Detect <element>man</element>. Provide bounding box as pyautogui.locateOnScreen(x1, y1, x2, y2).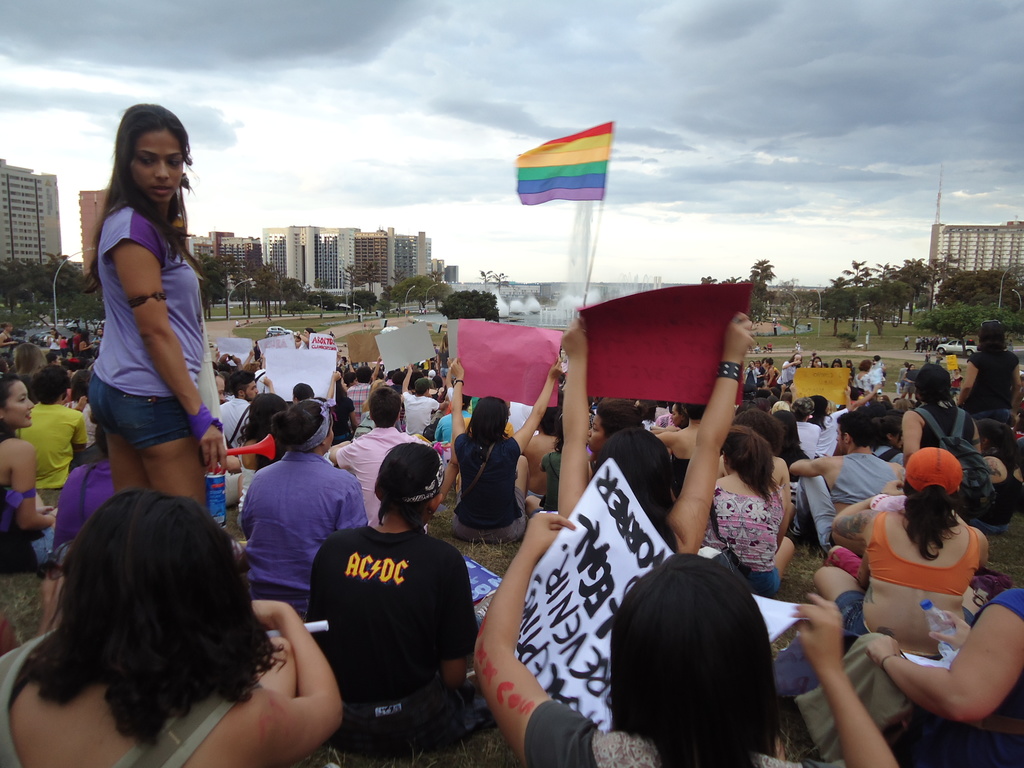
pyautogui.locateOnScreen(771, 399, 789, 423).
